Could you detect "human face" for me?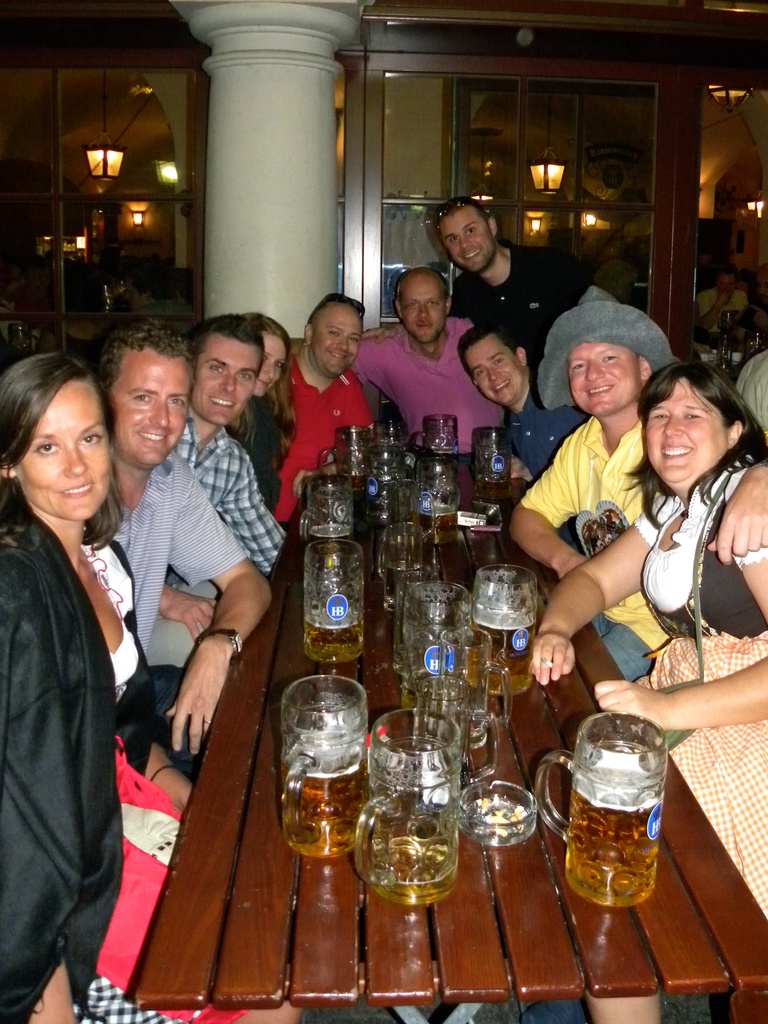
Detection result: x1=647, y1=378, x2=731, y2=484.
